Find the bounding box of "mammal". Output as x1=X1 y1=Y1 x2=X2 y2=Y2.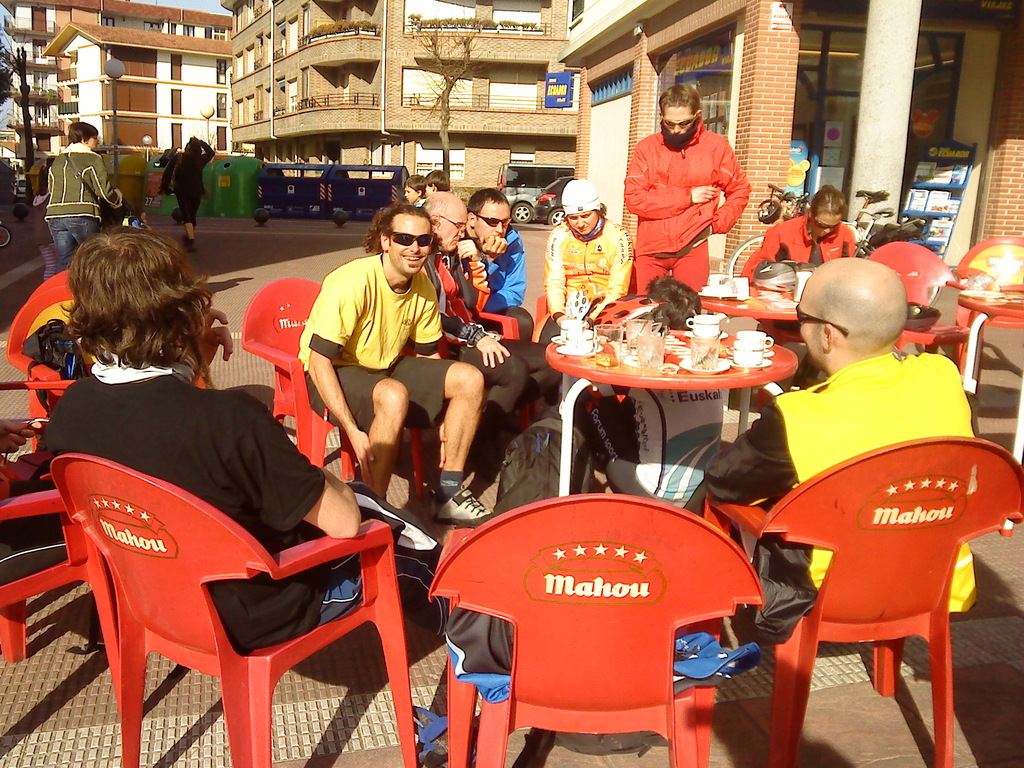
x1=164 y1=138 x2=216 y2=250.
